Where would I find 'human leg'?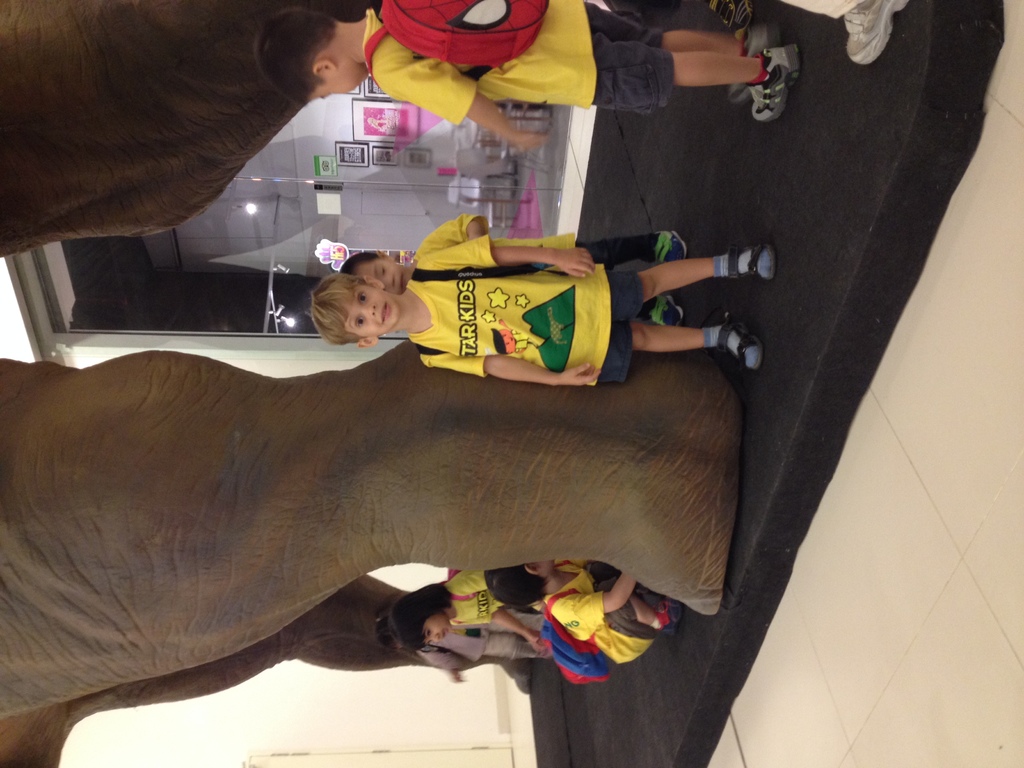
At pyautogui.locateOnScreen(578, 38, 800, 118).
